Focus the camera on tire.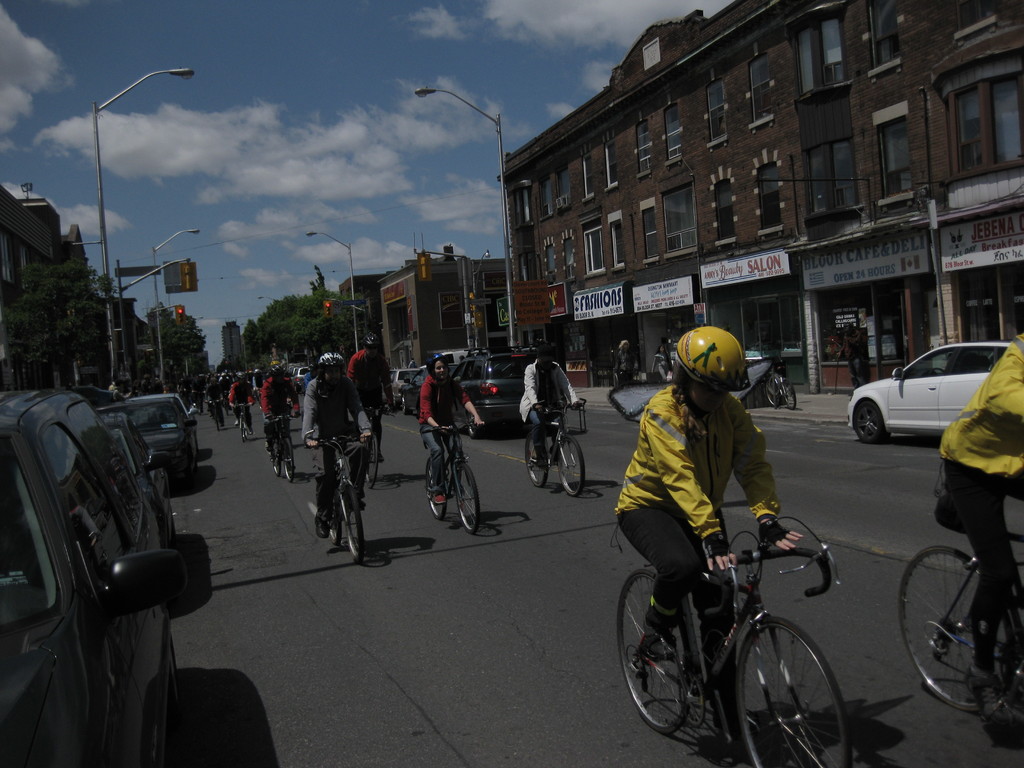
Focus region: (x1=329, y1=500, x2=341, y2=542).
